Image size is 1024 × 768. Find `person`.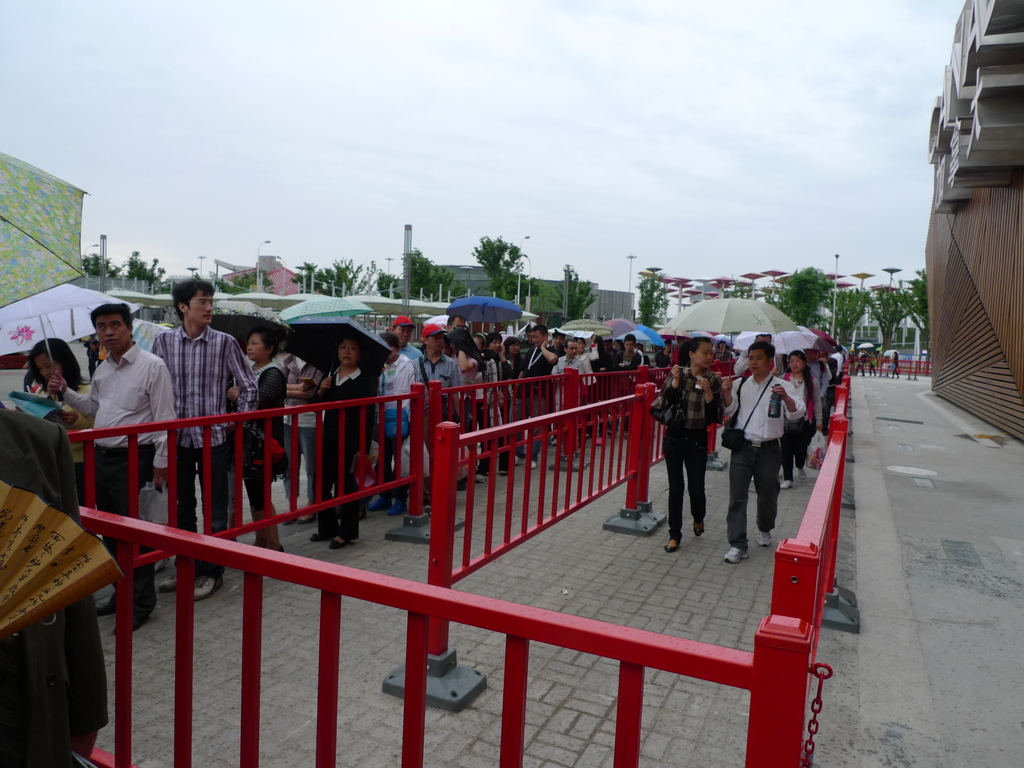
Rect(804, 348, 836, 429).
